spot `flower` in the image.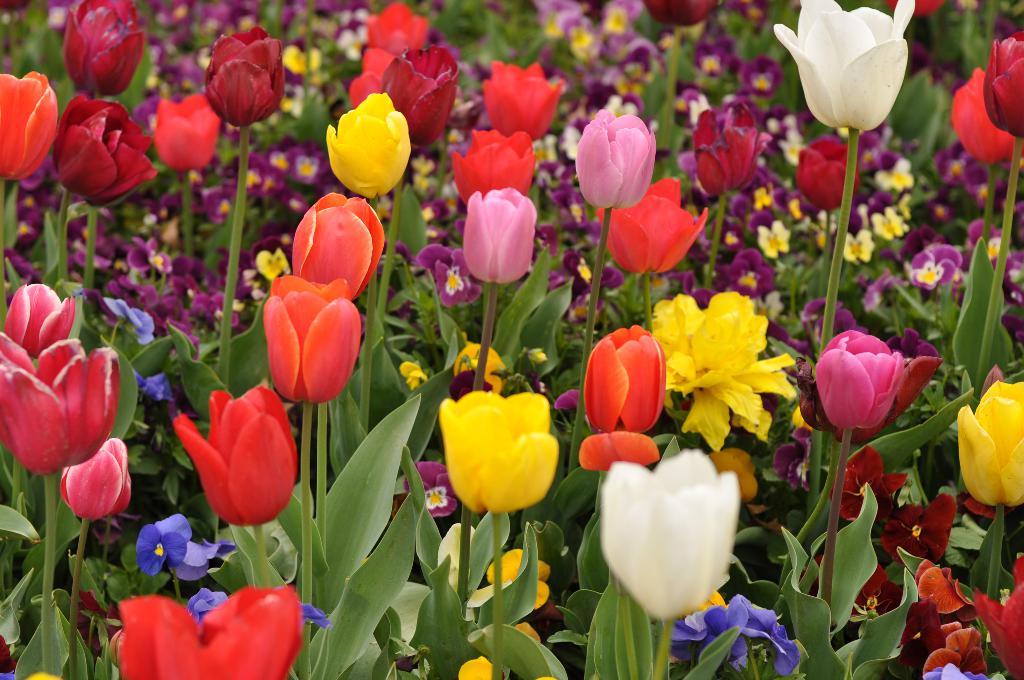
`flower` found at 695,592,734,611.
